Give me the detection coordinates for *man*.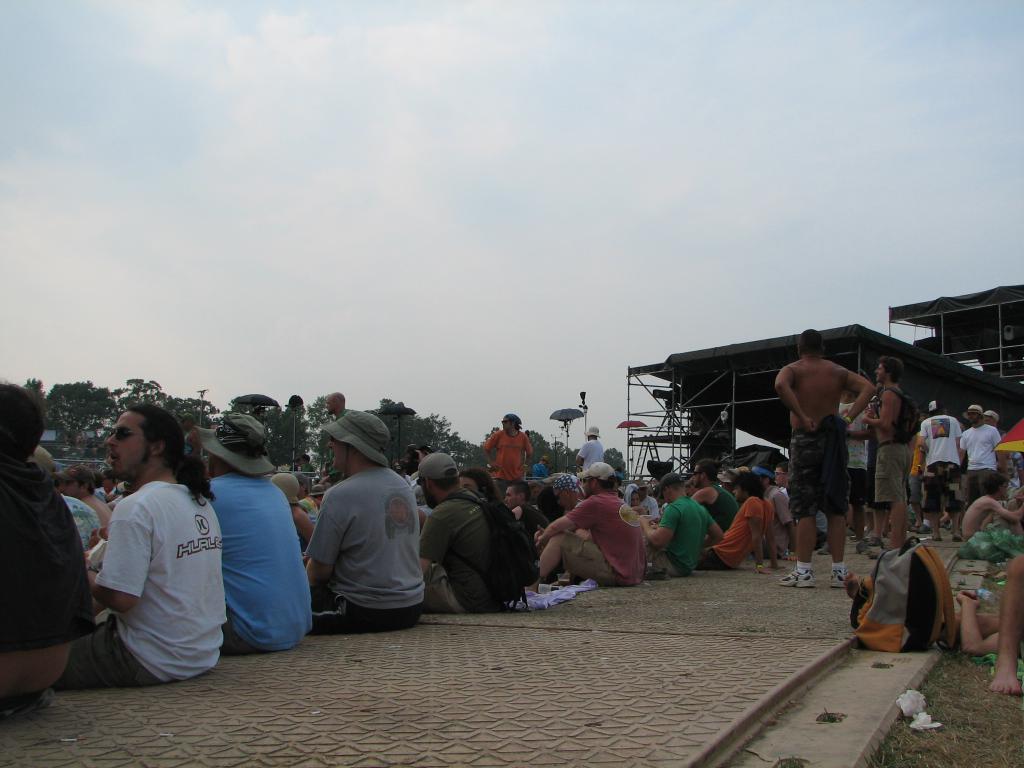
(left=36, top=454, right=113, bottom=542).
